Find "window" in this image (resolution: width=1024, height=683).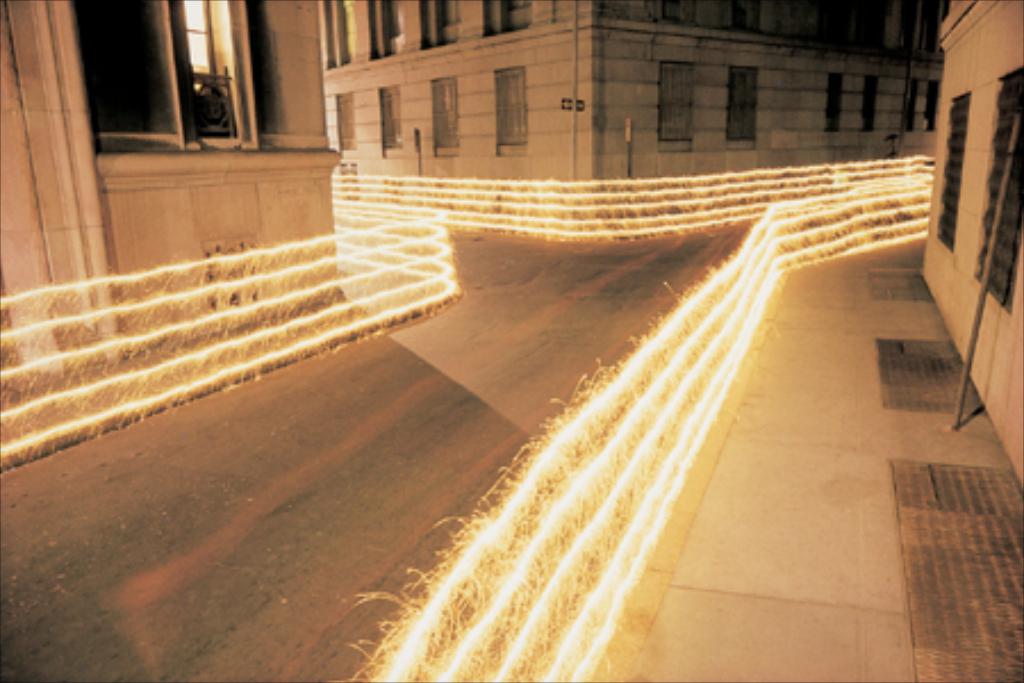
left=726, top=61, right=765, bottom=153.
